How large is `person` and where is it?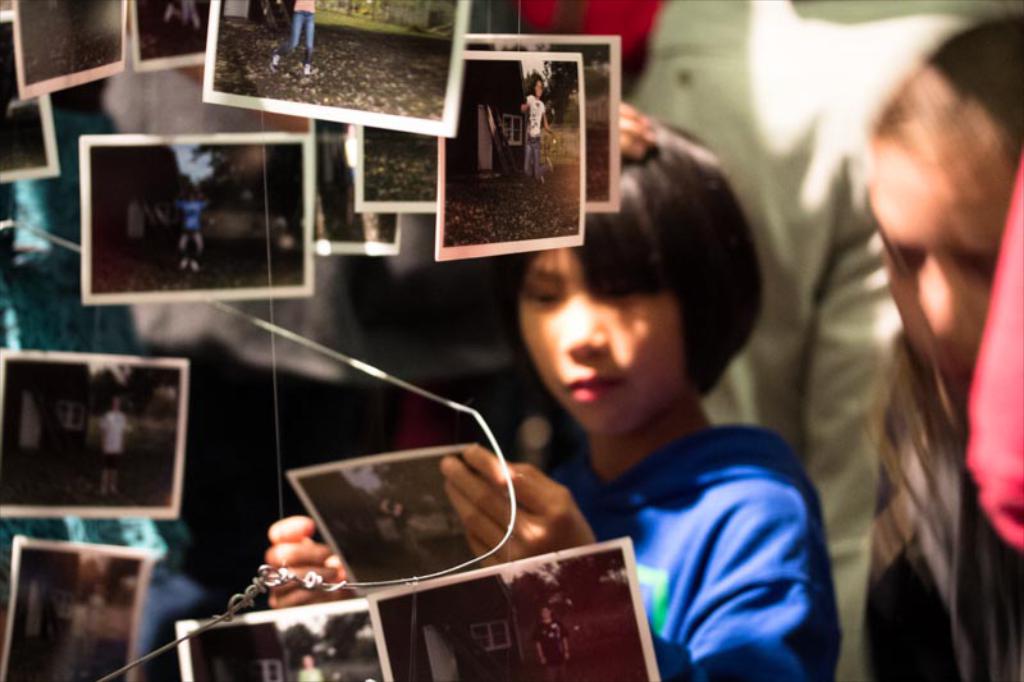
Bounding box: 333 88 822 670.
